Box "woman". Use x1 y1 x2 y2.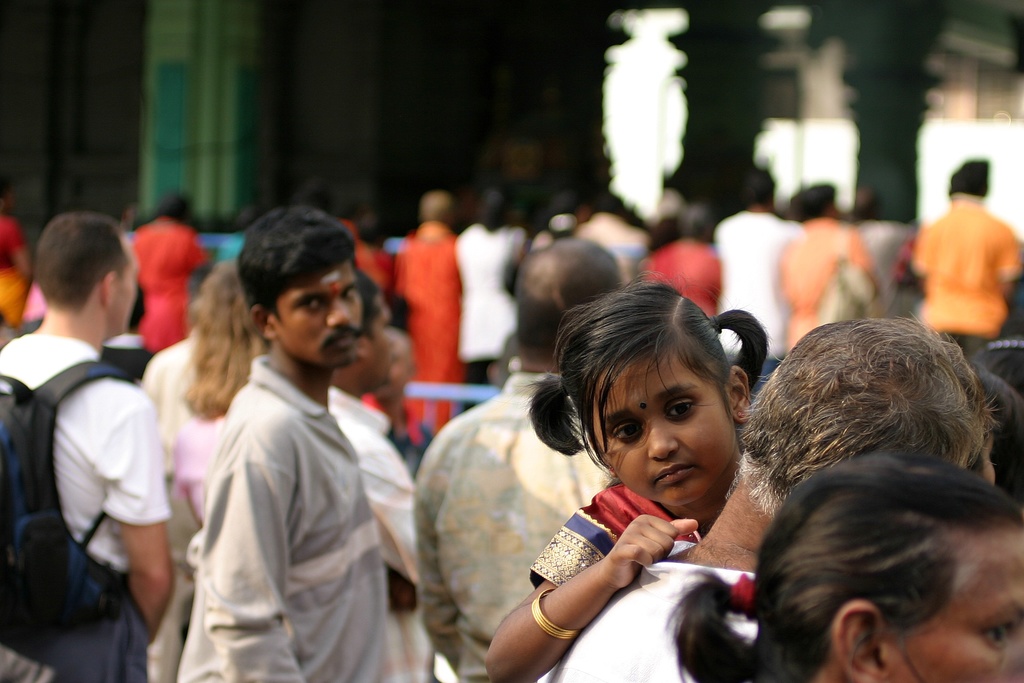
667 447 1023 682.
